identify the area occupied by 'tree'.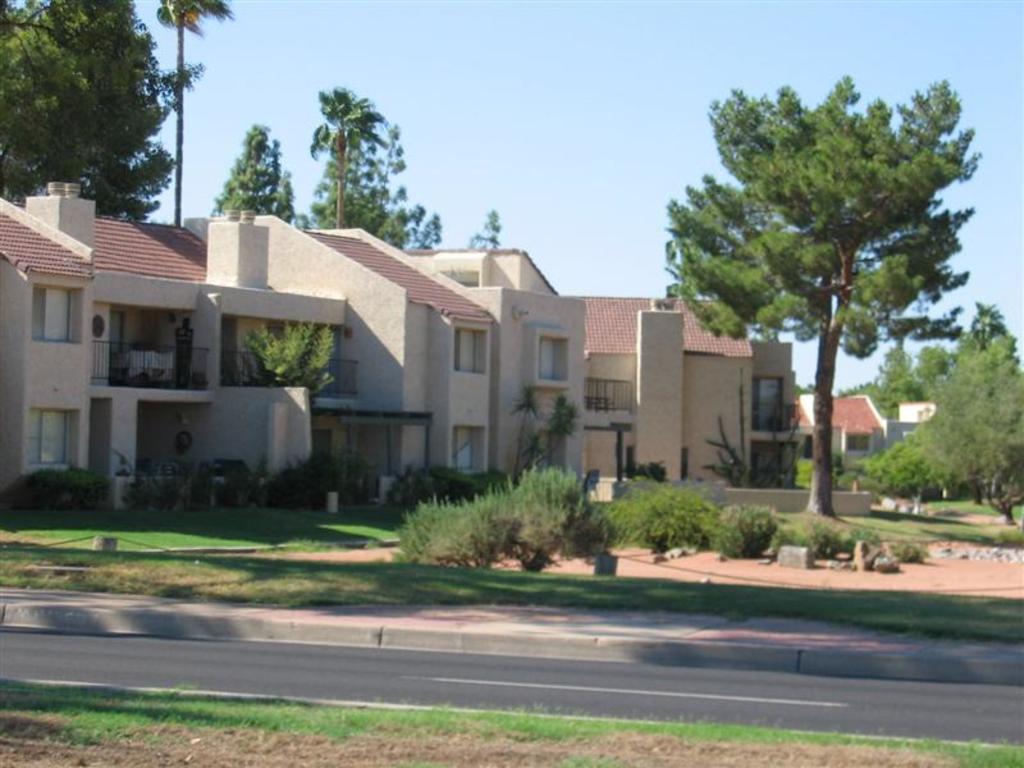
Area: 372 110 449 251.
